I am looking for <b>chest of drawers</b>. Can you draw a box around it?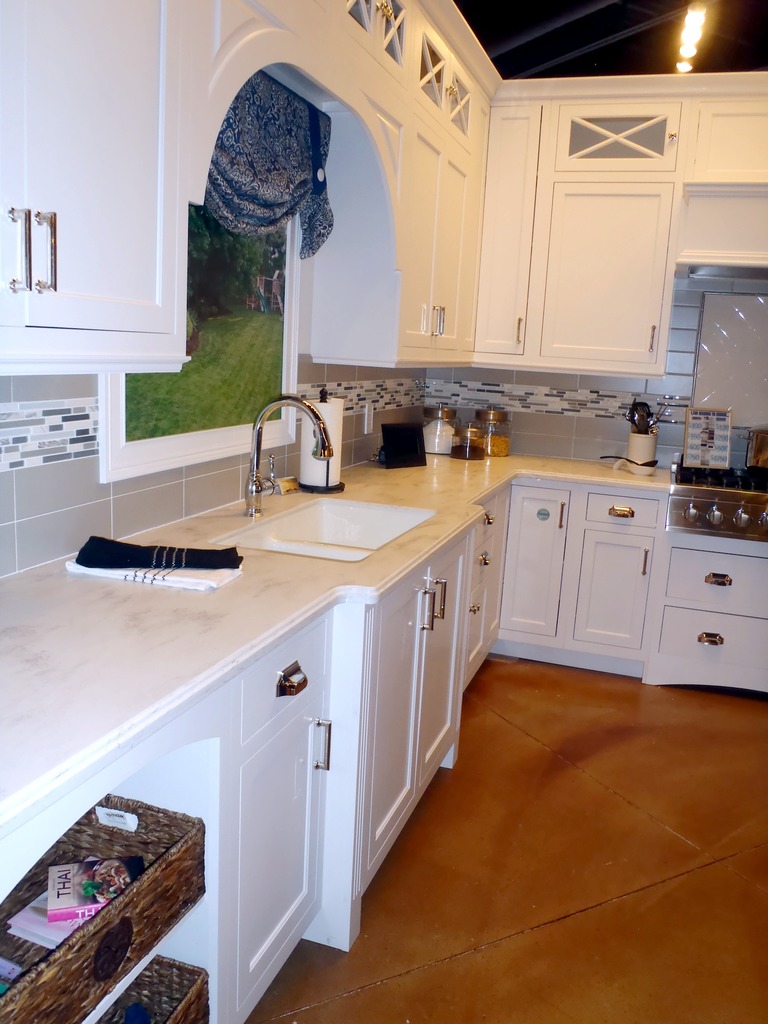
Sure, the bounding box is crop(0, 482, 767, 1023).
